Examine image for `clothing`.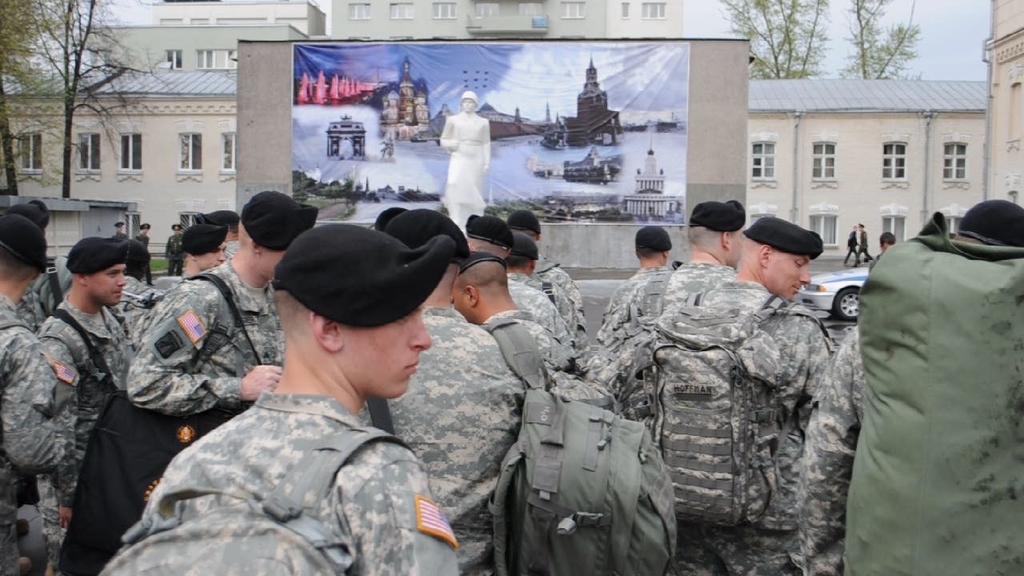
Examination result: <box>0,292,83,575</box>.
